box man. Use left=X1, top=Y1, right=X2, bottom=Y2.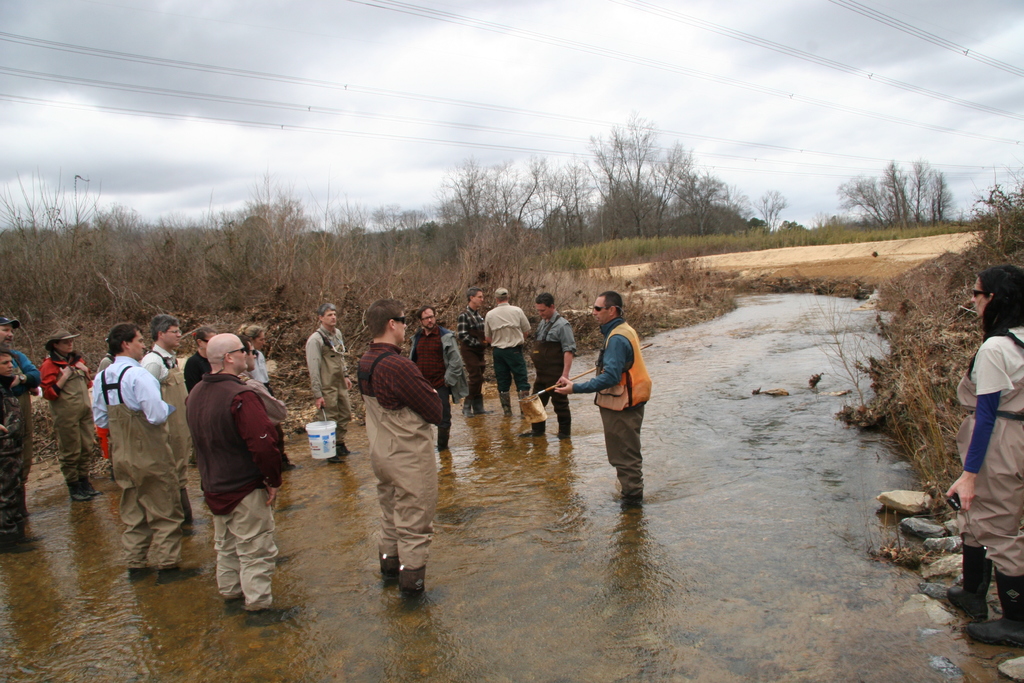
left=177, top=340, right=287, bottom=621.
